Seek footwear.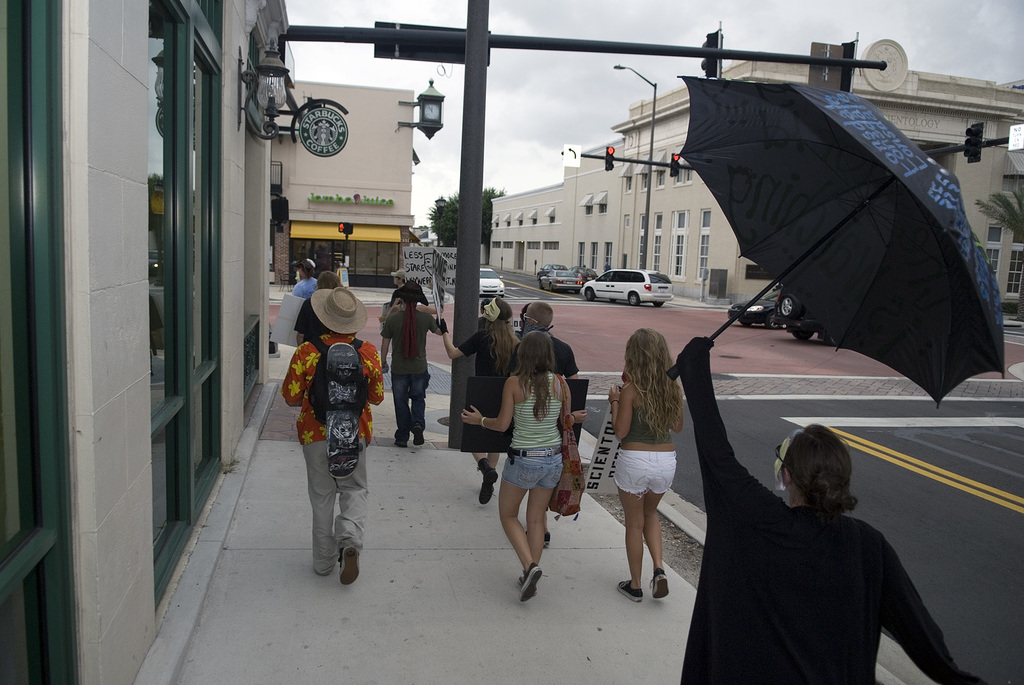
bbox=[311, 562, 336, 578].
